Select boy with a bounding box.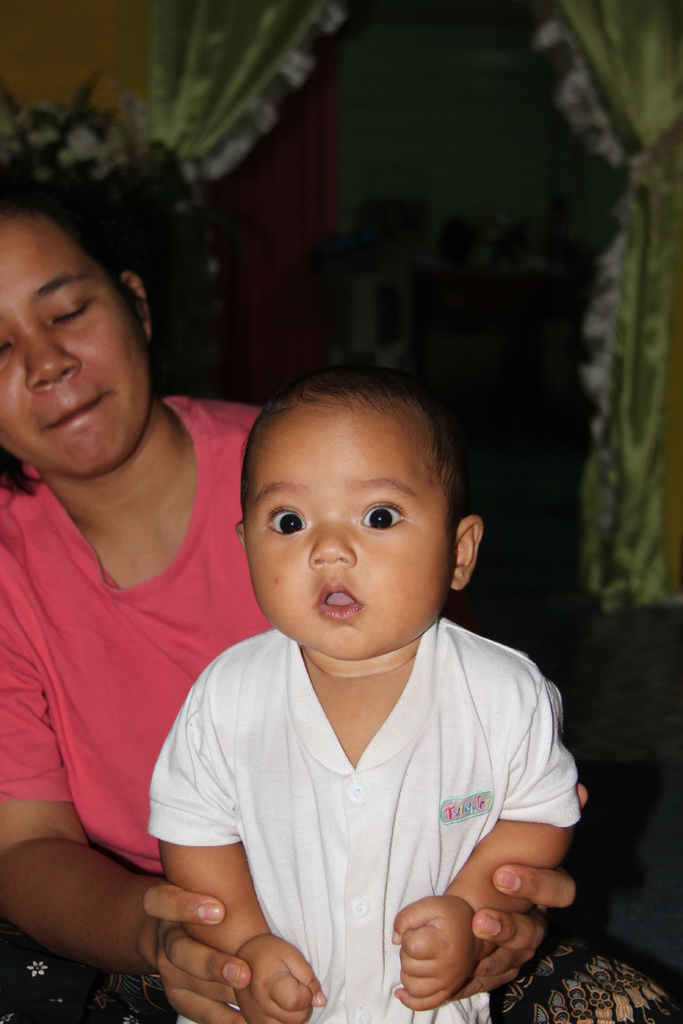
<bbox>151, 356, 578, 1009</bbox>.
